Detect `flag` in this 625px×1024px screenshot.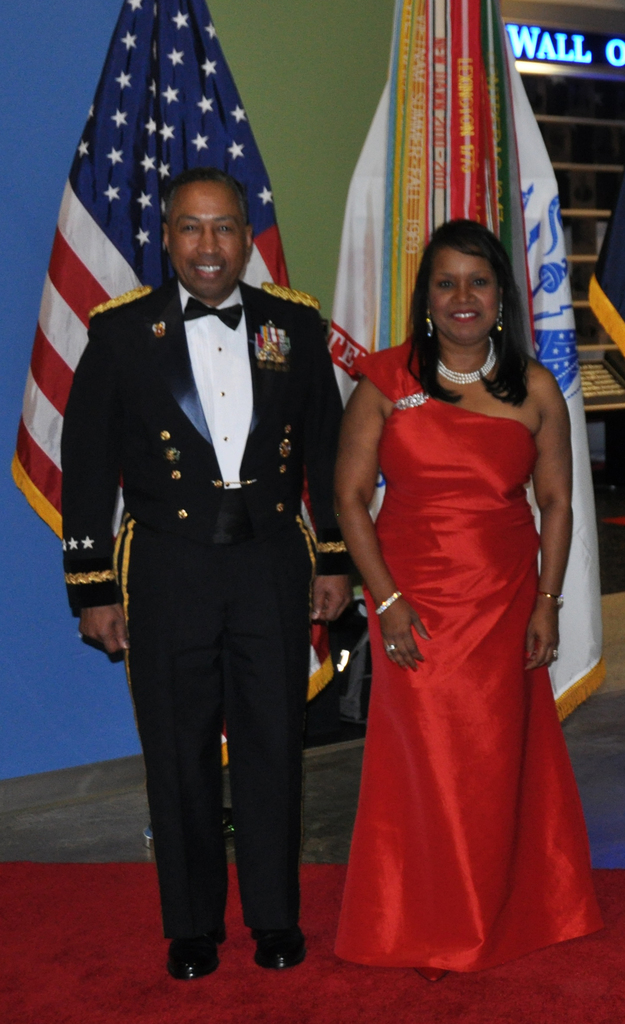
Detection: [left=376, top=0, right=603, bottom=727].
